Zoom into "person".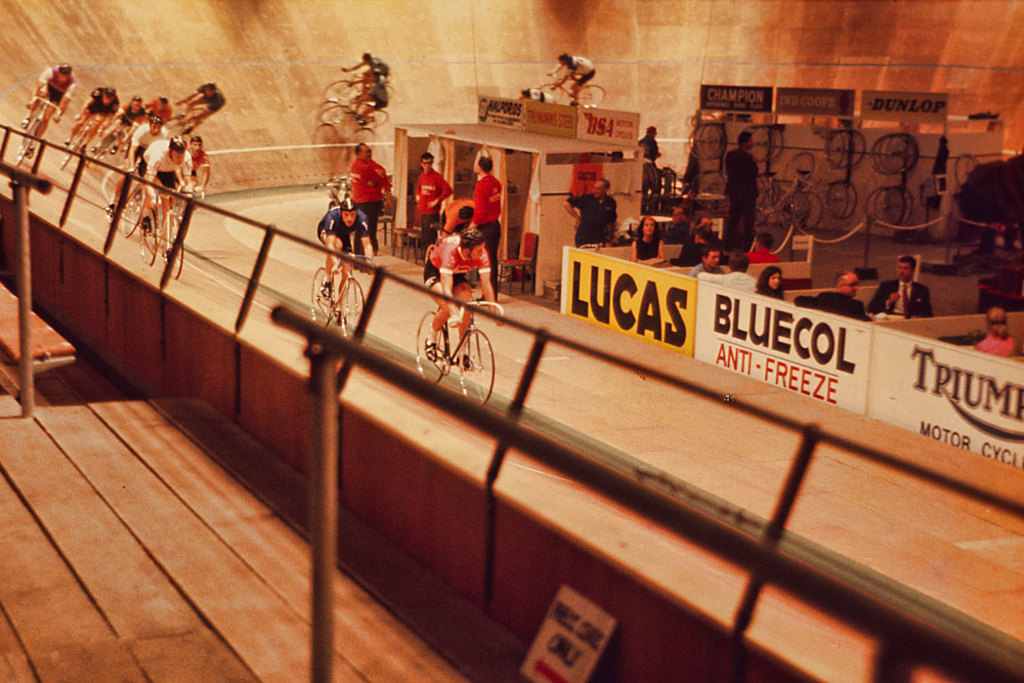
Zoom target: bbox=[543, 48, 602, 101].
